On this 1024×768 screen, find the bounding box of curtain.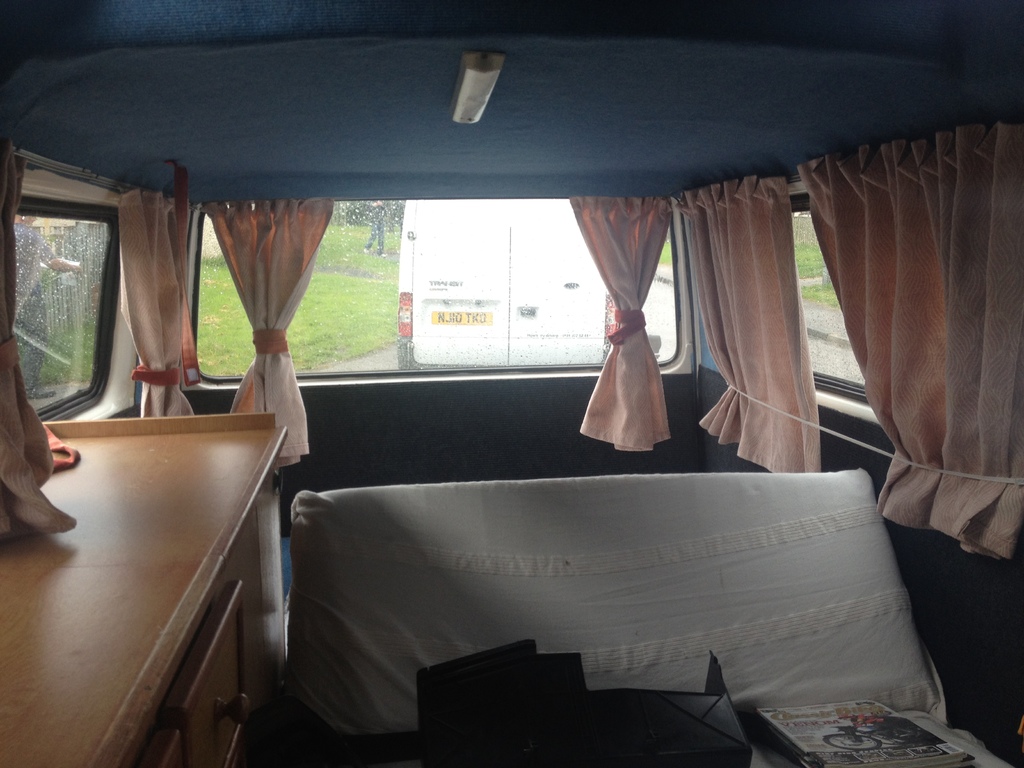
Bounding box: pyautogui.locateOnScreen(666, 176, 815, 470).
